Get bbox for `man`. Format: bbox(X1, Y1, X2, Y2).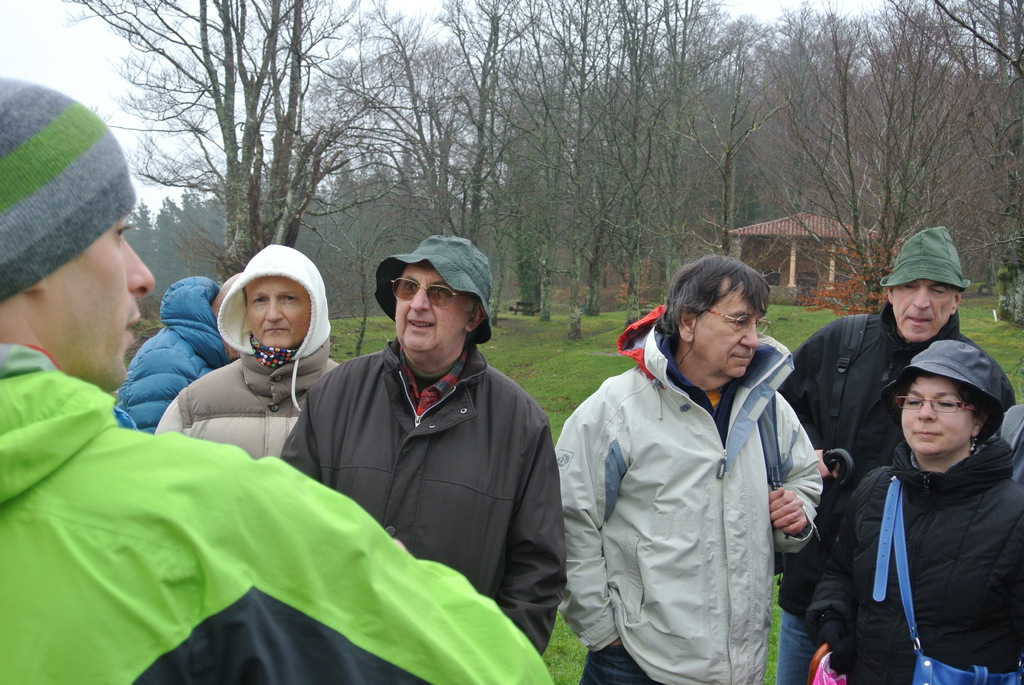
bbox(558, 217, 833, 684).
